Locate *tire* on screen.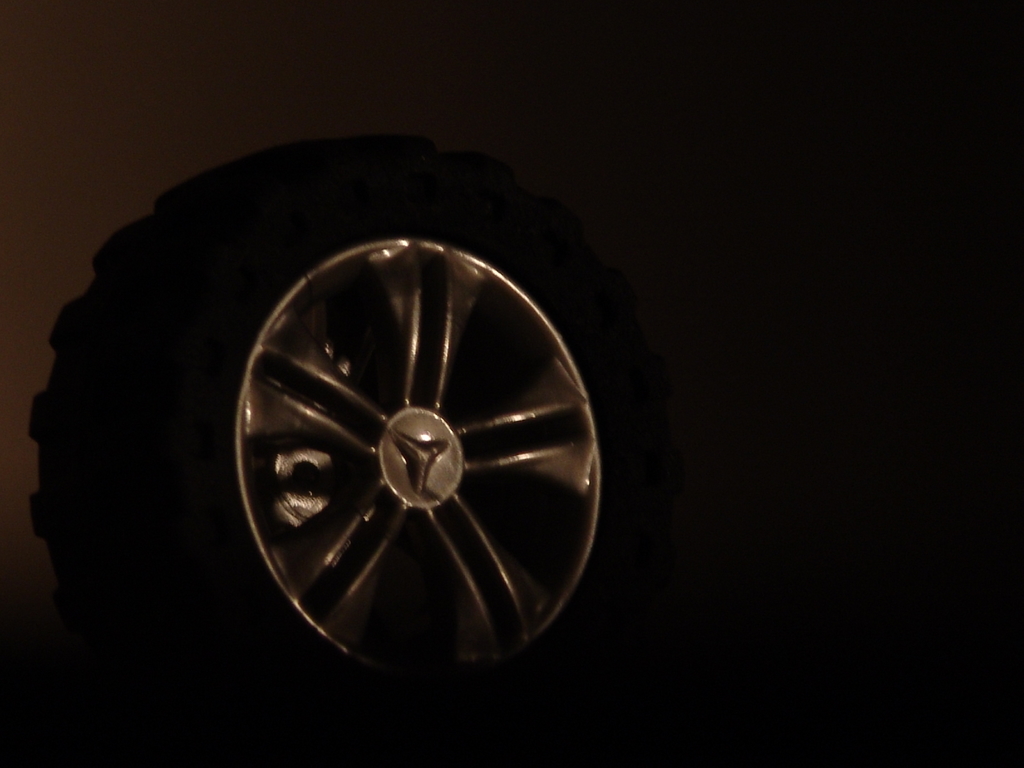
On screen at 16 120 705 764.
